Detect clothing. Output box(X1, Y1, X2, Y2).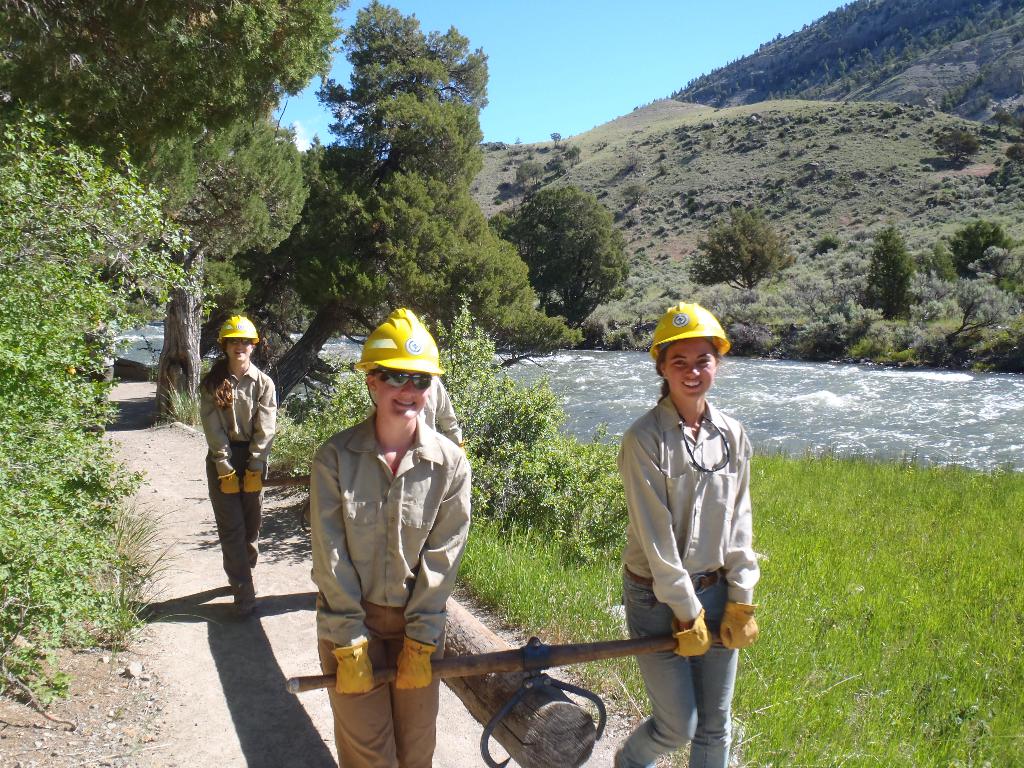
box(200, 368, 285, 602).
